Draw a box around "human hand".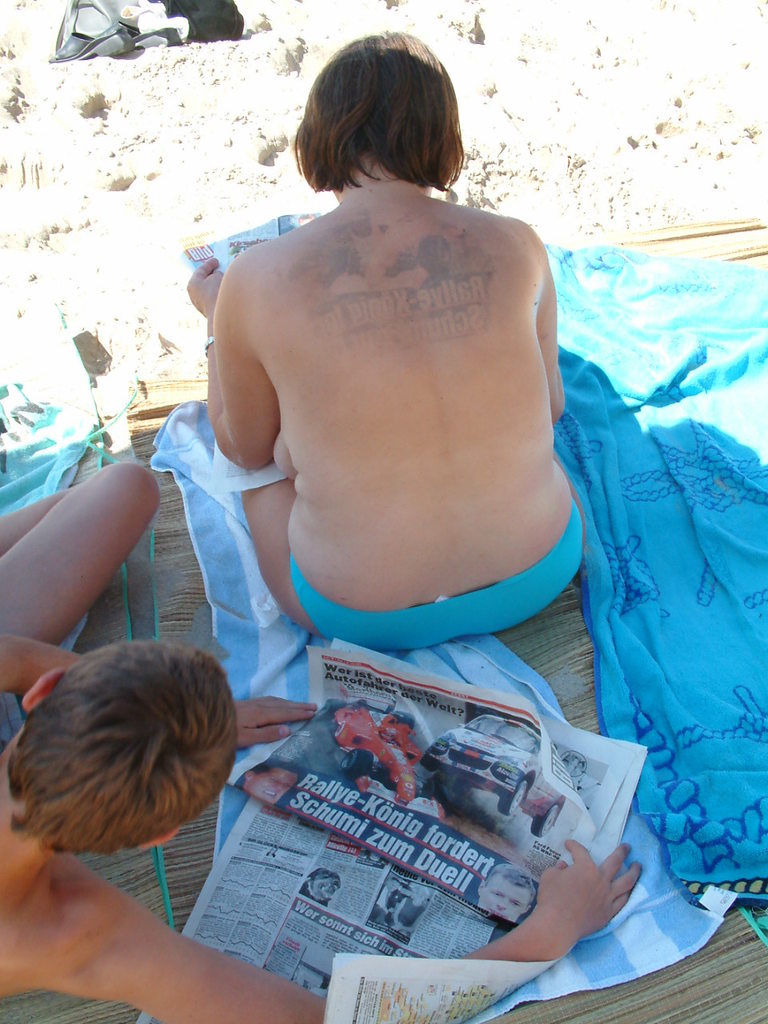
545/845/640/957.
